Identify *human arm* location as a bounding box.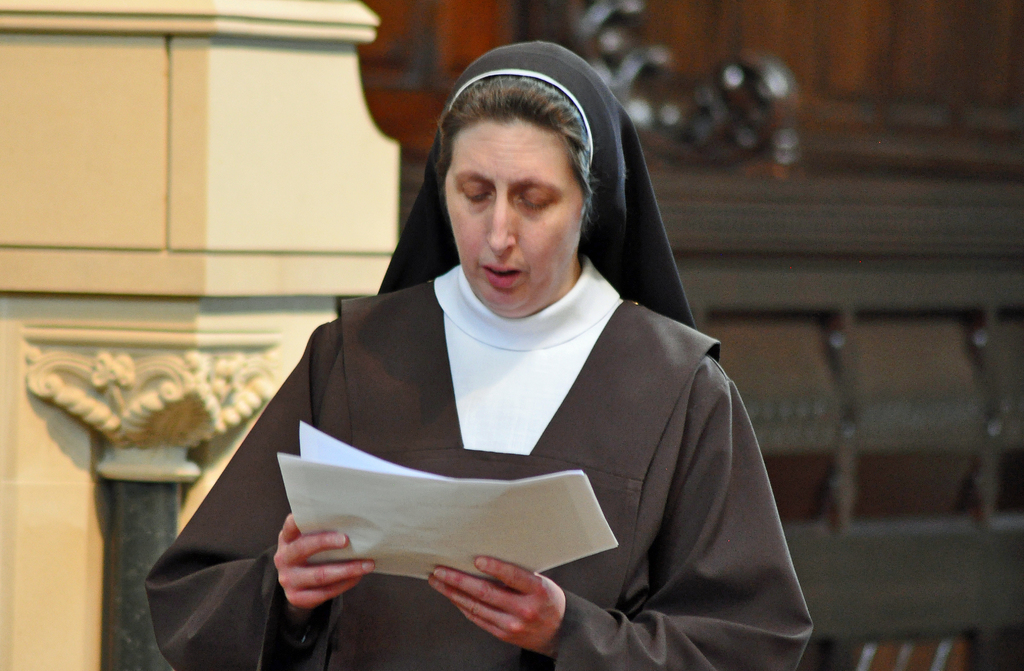
(left=428, top=376, right=812, bottom=664).
